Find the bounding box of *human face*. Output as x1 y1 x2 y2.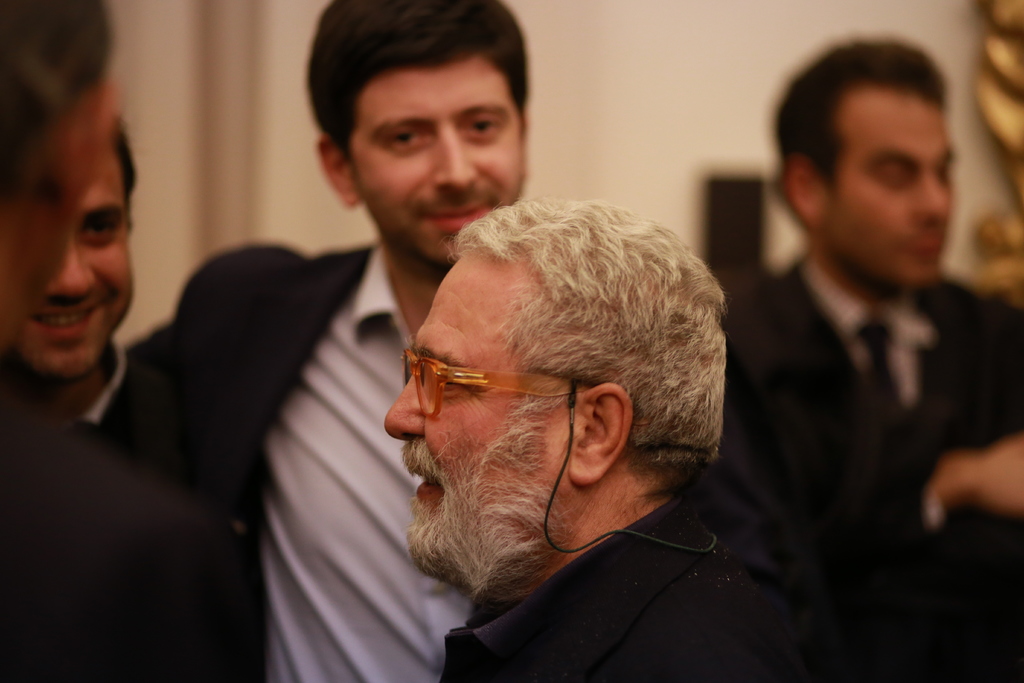
14 151 138 377.
